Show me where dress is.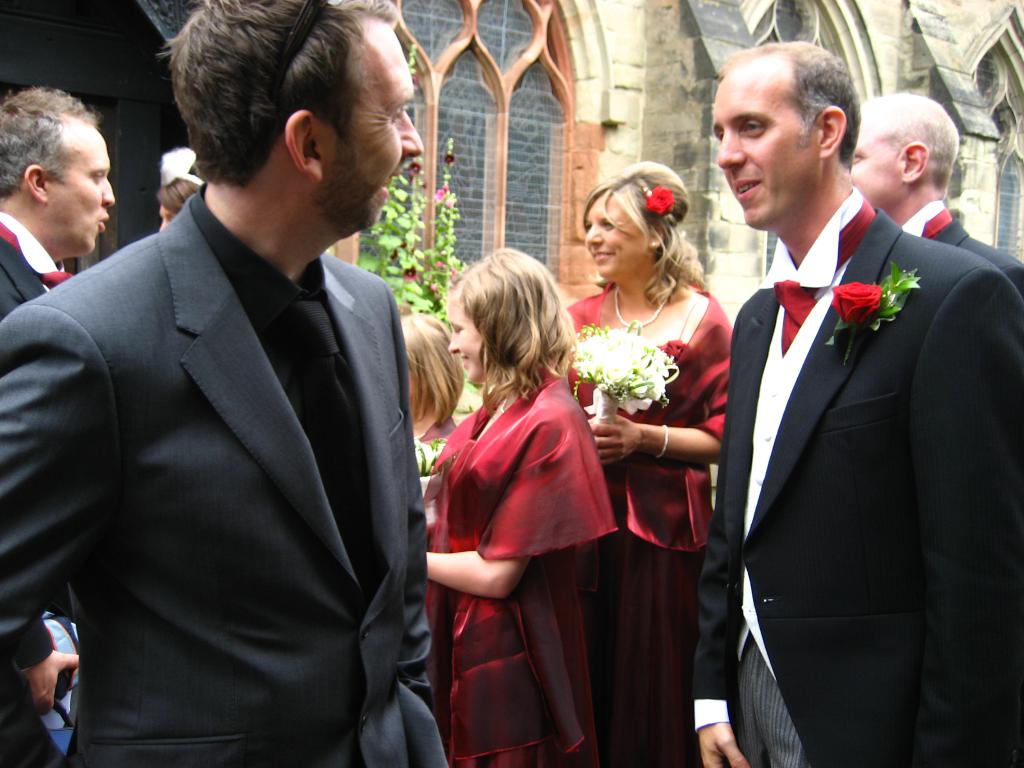
dress is at Rect(567, 371, 705, 767).
